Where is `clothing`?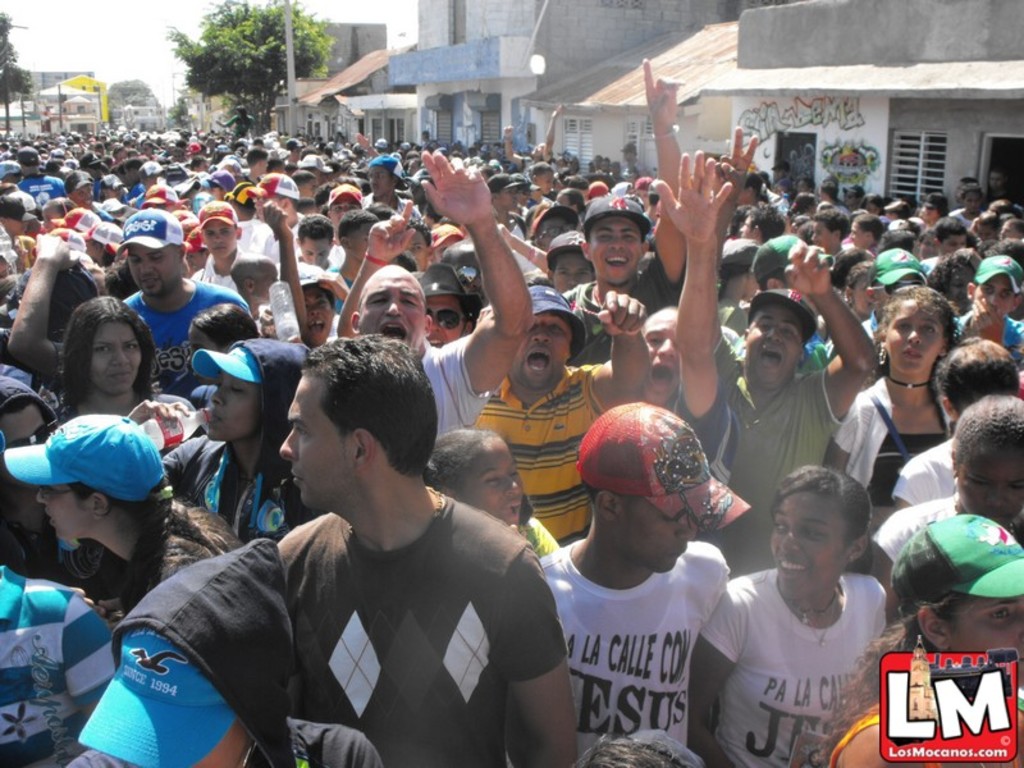
68:530:212:625.
